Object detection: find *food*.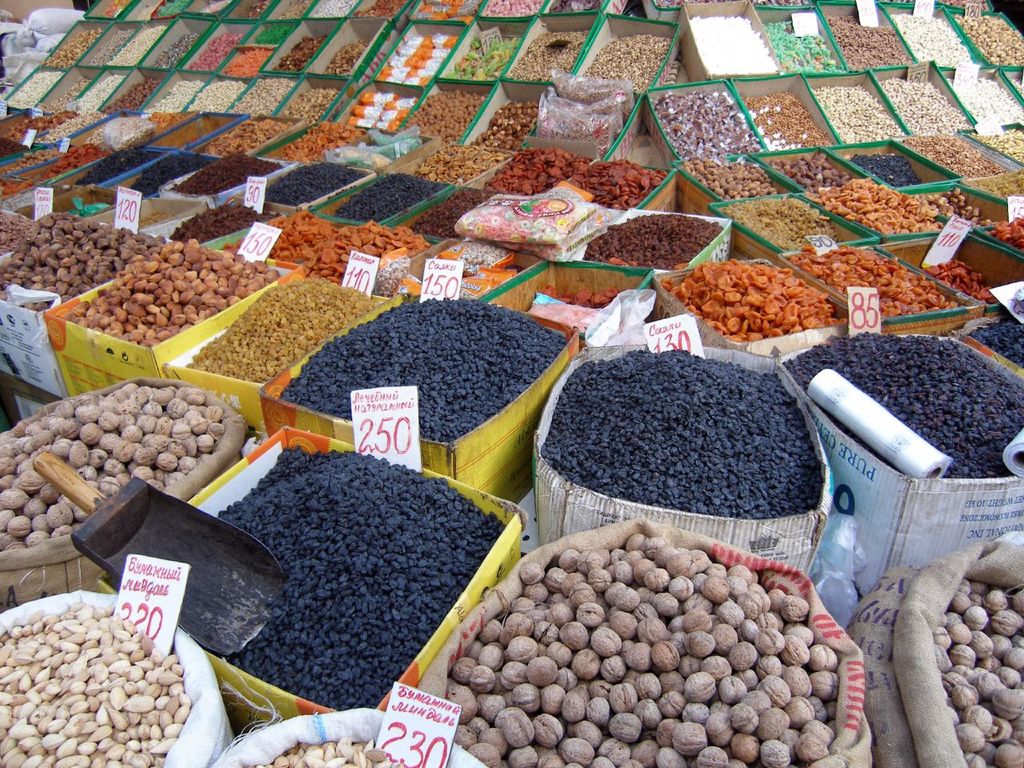
Rect(130, 150, 216, 200).
